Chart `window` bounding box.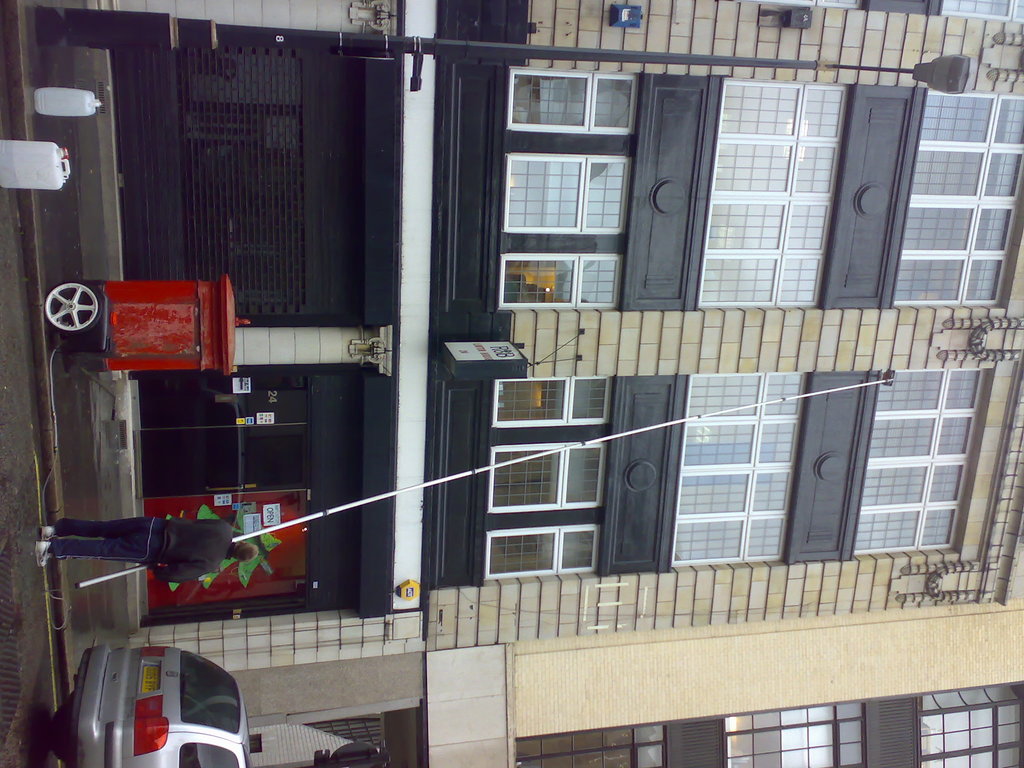
Charted: bbox=(510, 69, 644, 138).
